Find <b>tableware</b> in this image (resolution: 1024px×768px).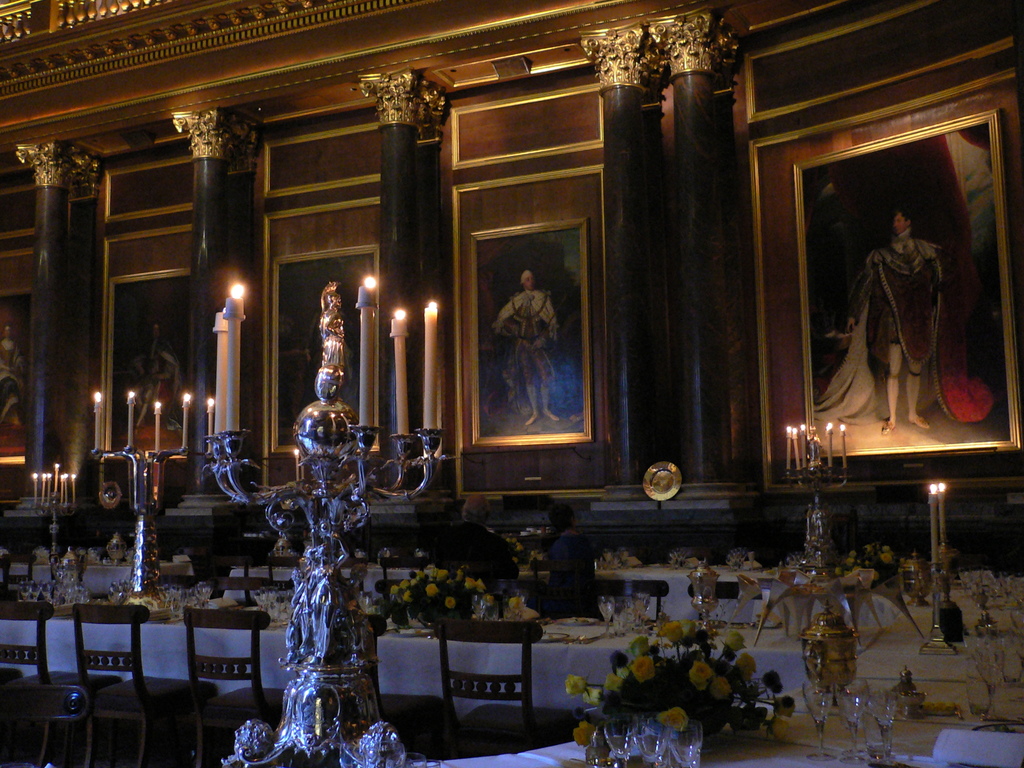
{"left": 840, "top": 686, "right": 862, "bottom": 767}.
